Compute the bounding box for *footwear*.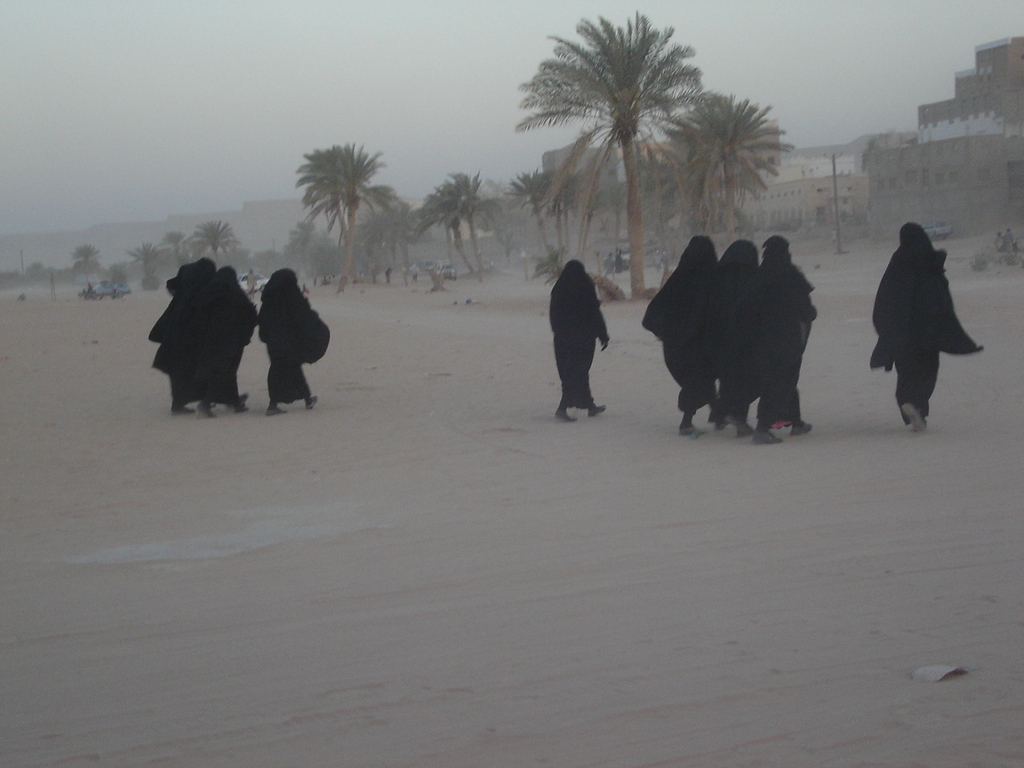
box(898, 394, 925, 433).
